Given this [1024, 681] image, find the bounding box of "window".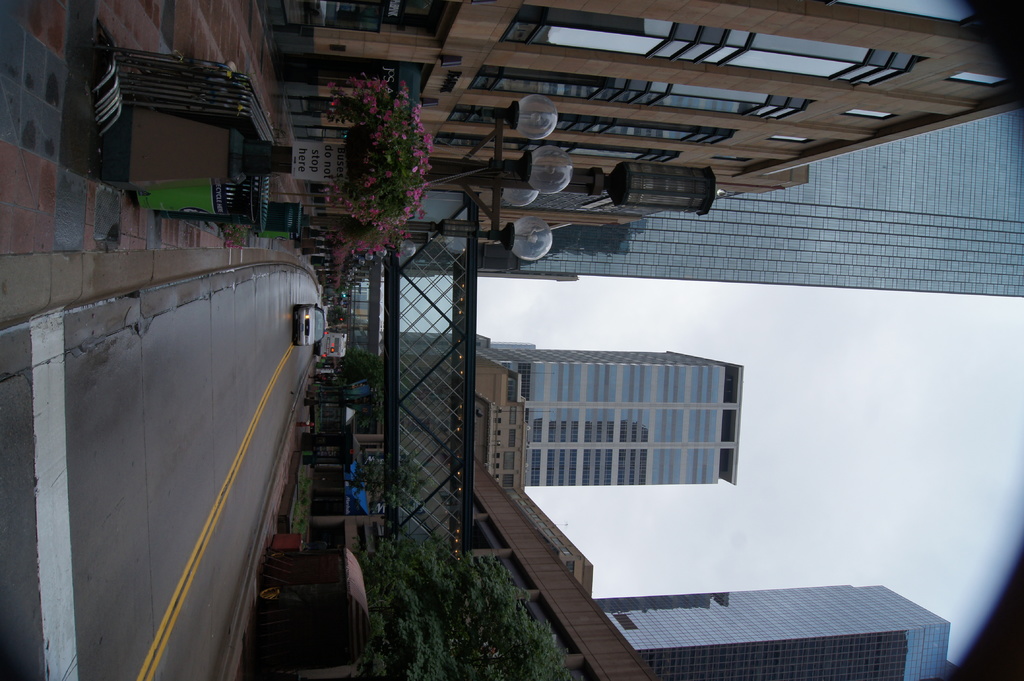
<bbox>499, 447, 515, 472</bbox>.
